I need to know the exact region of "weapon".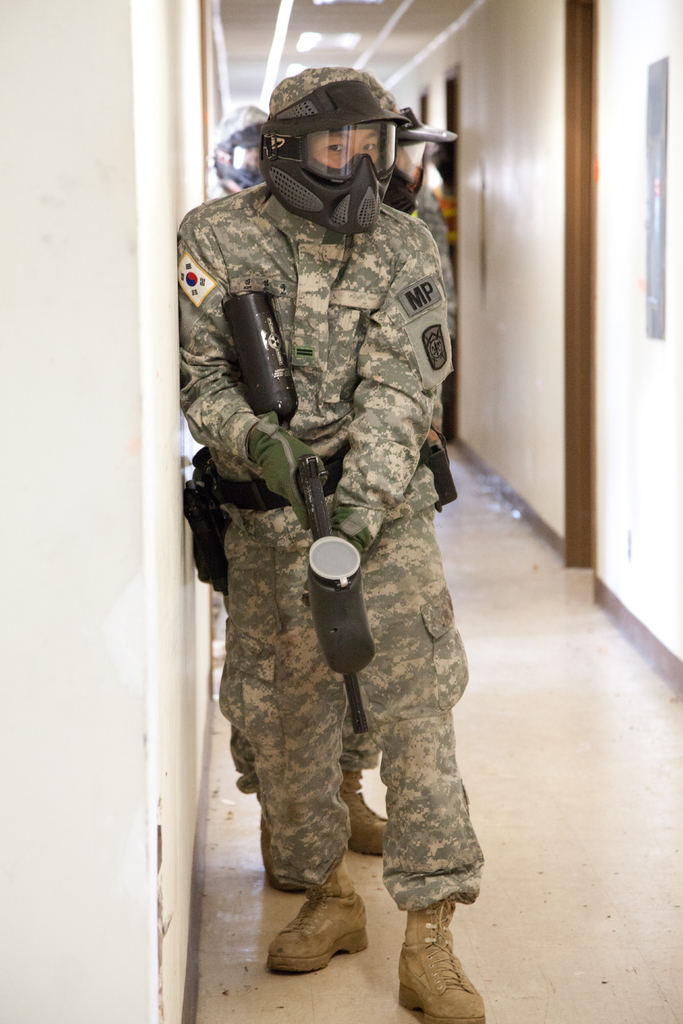
Region: bbox=(227, 294, 368, 732).
